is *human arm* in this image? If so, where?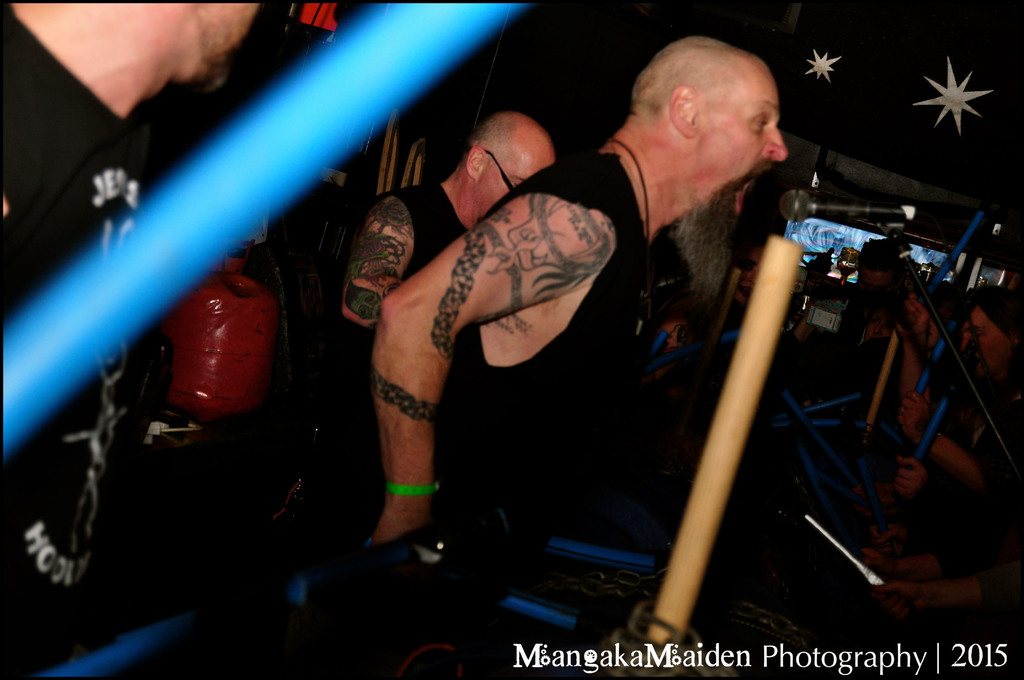
Yes, at Rect(893, 376, 1004, 490).
